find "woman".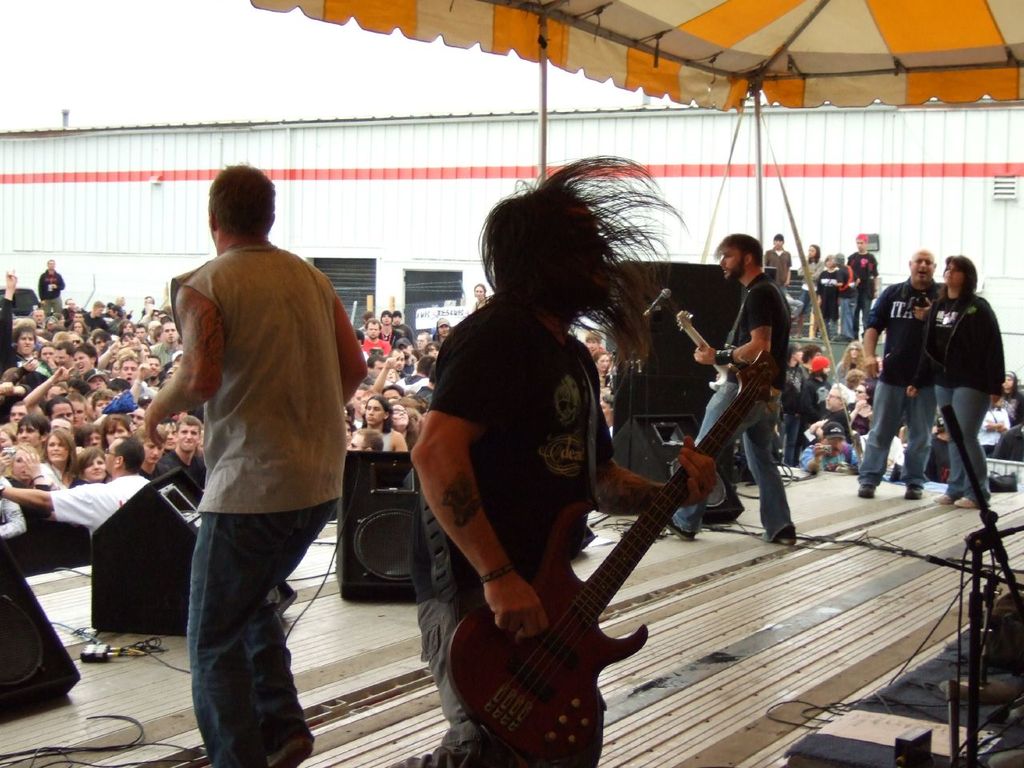
locate(38, 428, 77, 484).
